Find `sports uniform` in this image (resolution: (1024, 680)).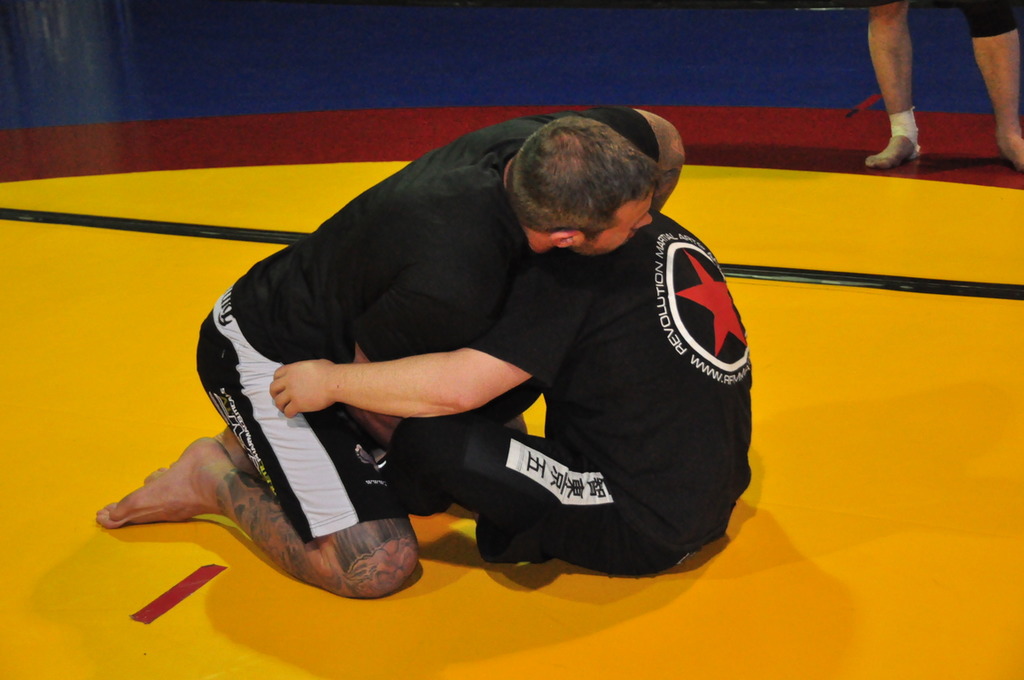
<region>198, 101, 672, 537</region>.
